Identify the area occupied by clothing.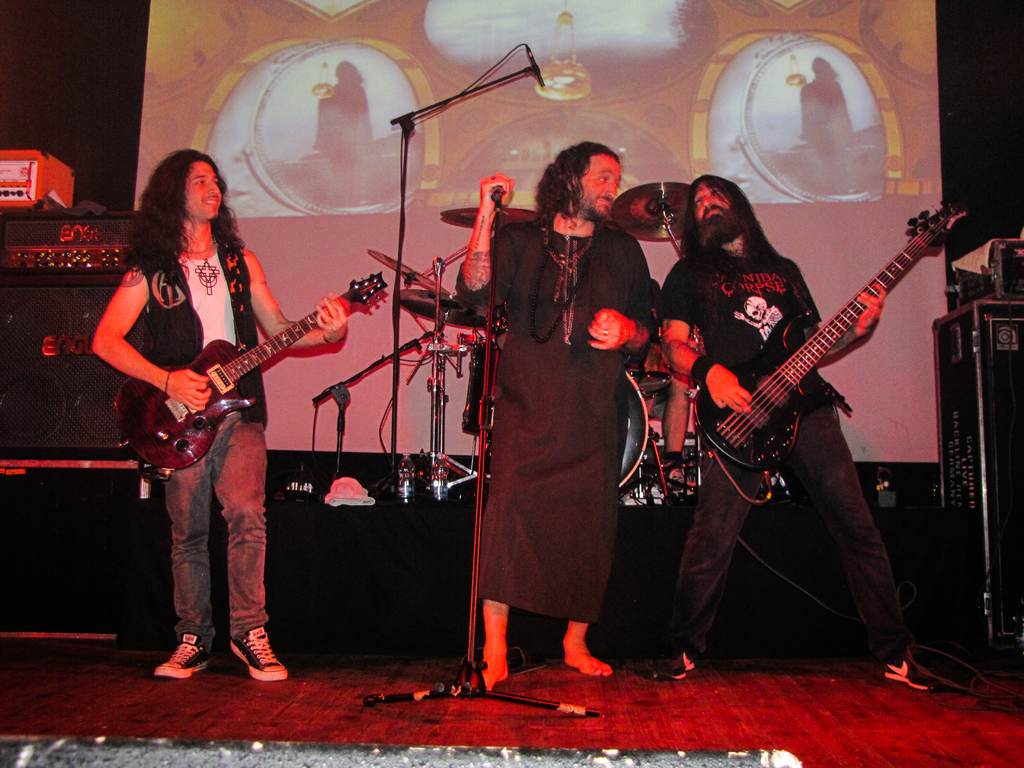
Area: (127,234,271,651).
